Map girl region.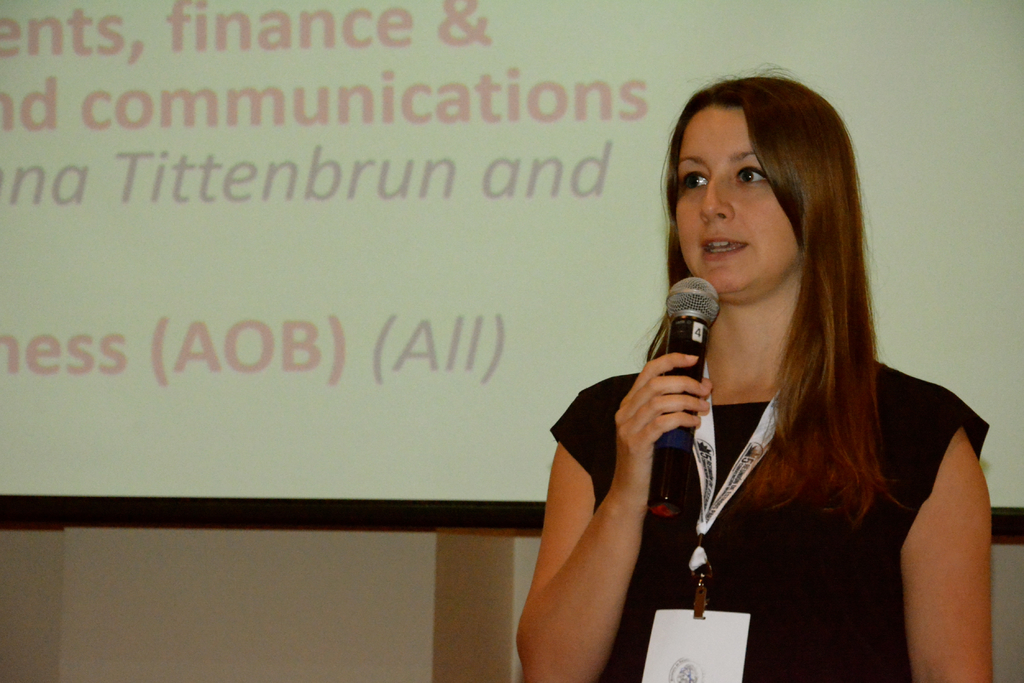
Mapped to left=509, top=65, right=993, bottom=682.
